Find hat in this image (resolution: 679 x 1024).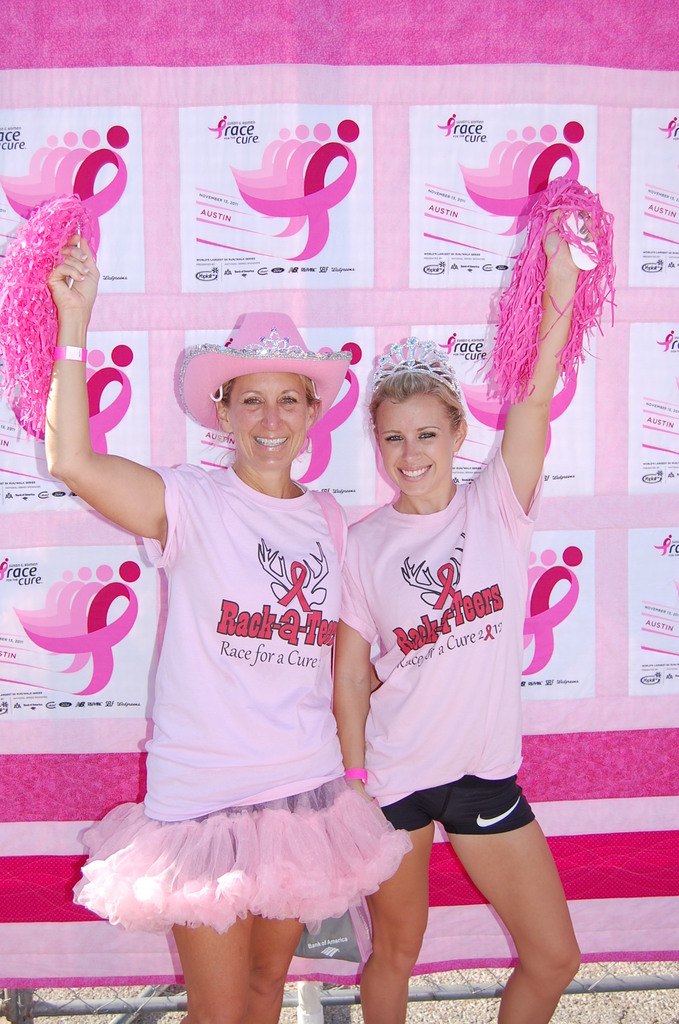
174 308 351 436.
